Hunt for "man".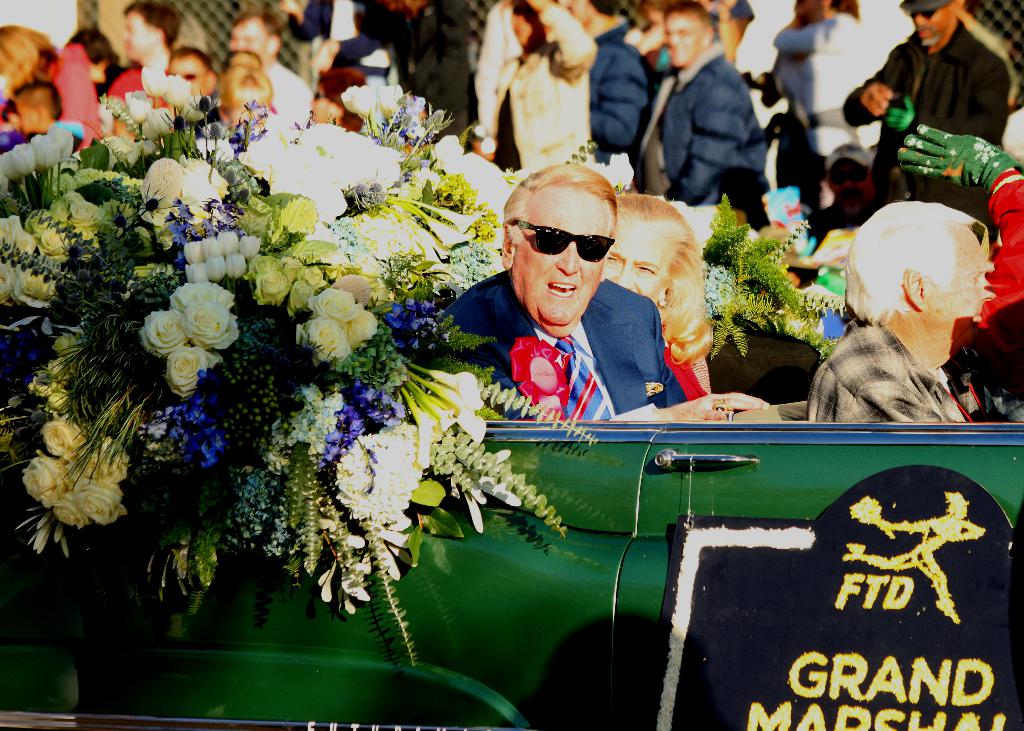
Hunted down at {"left": 160, "top": 45, "right": 216, "bottom": 127}.
